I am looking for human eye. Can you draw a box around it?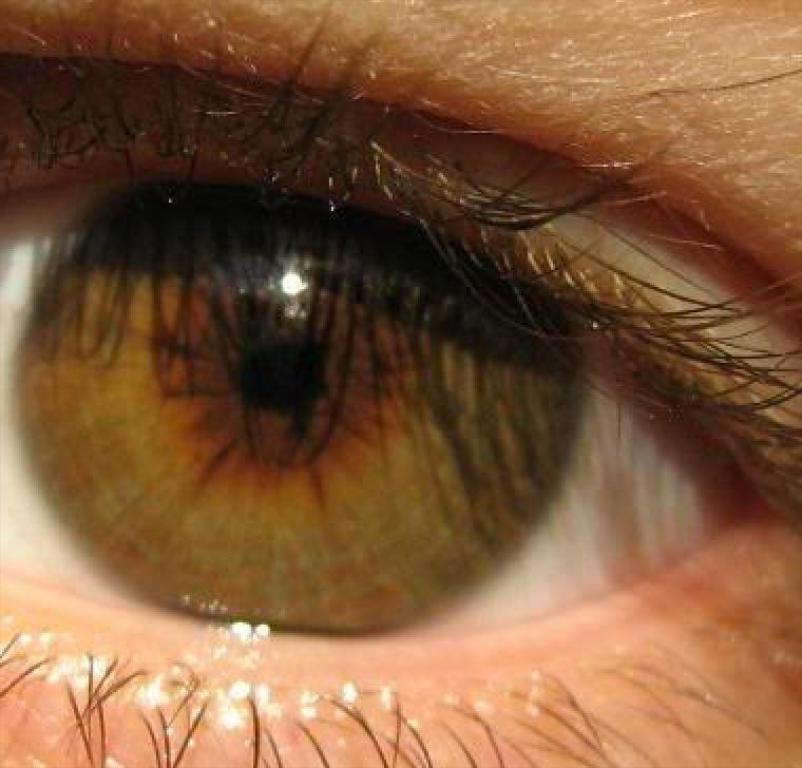
Sure, the bounding box is pyautogui.locateOnScreen(0, 0, 801, 767).
